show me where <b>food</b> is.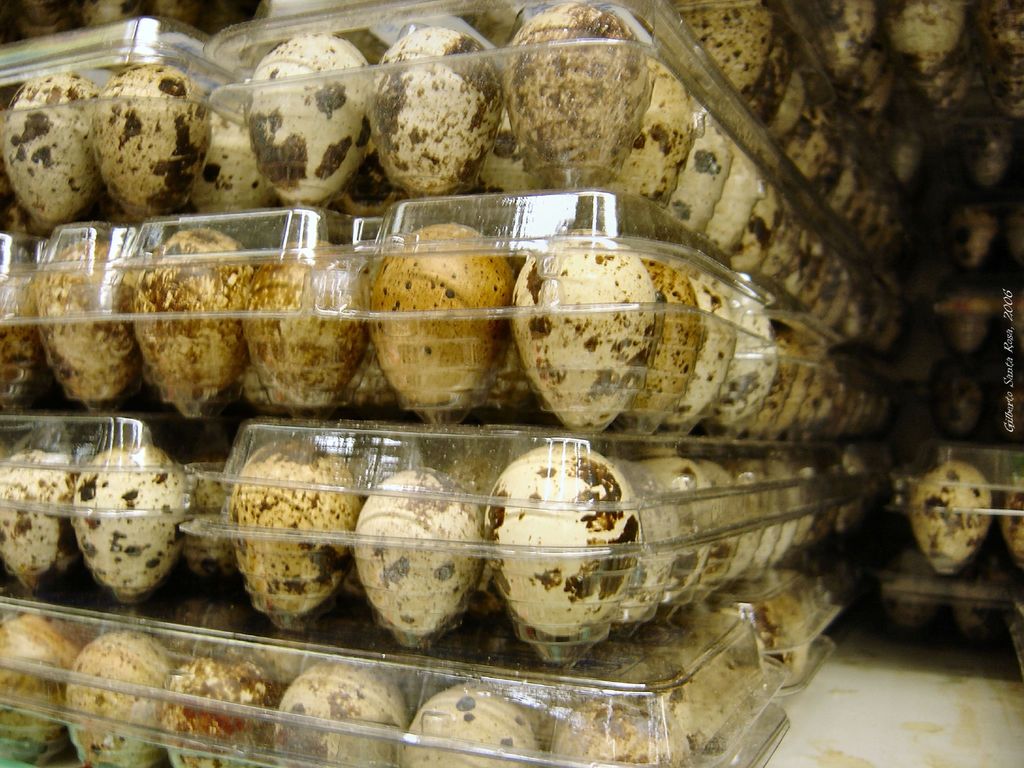
<b>food</b> is at (705,143,764,262).
